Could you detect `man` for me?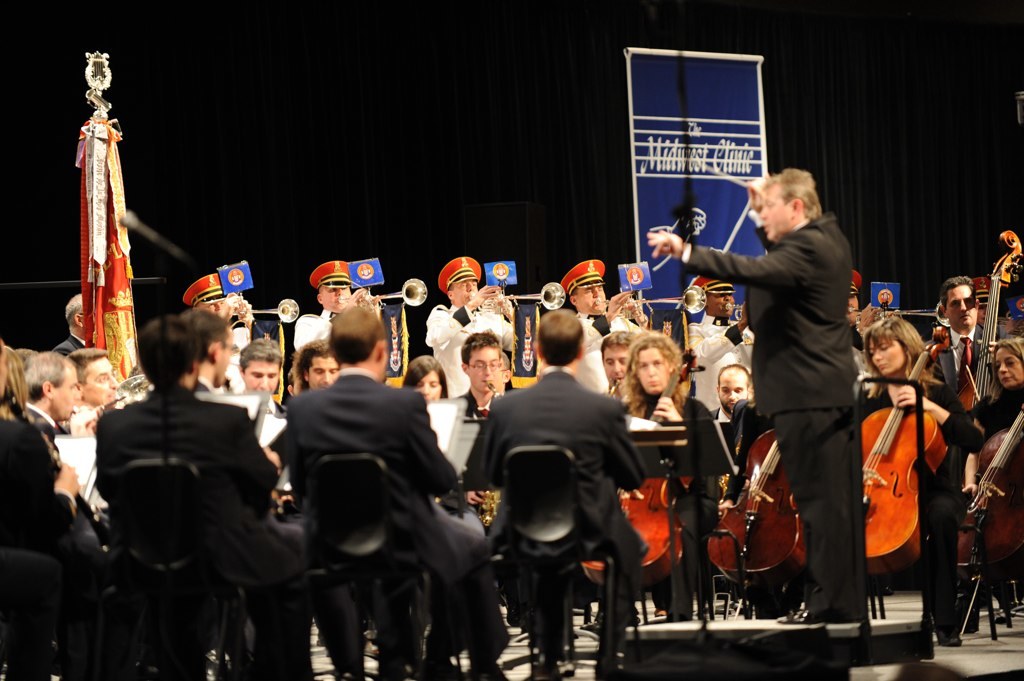
Detection result: 643 166 865 619.
